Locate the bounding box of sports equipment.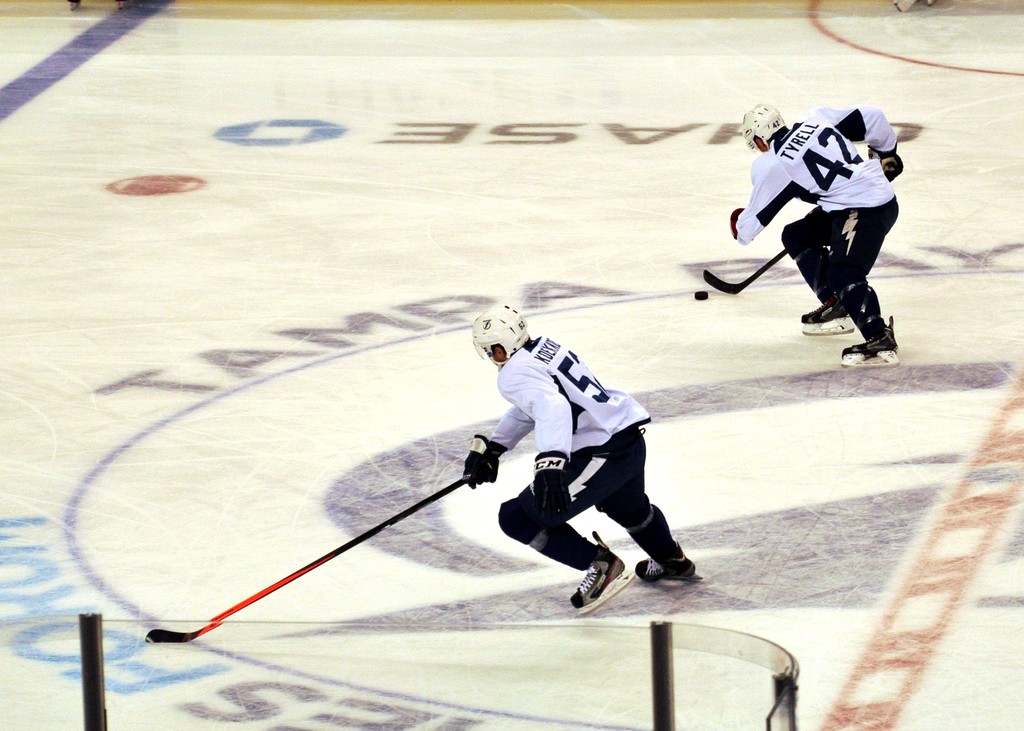
Bounding box: [left=690, top=286, right=714, bottom=303].
